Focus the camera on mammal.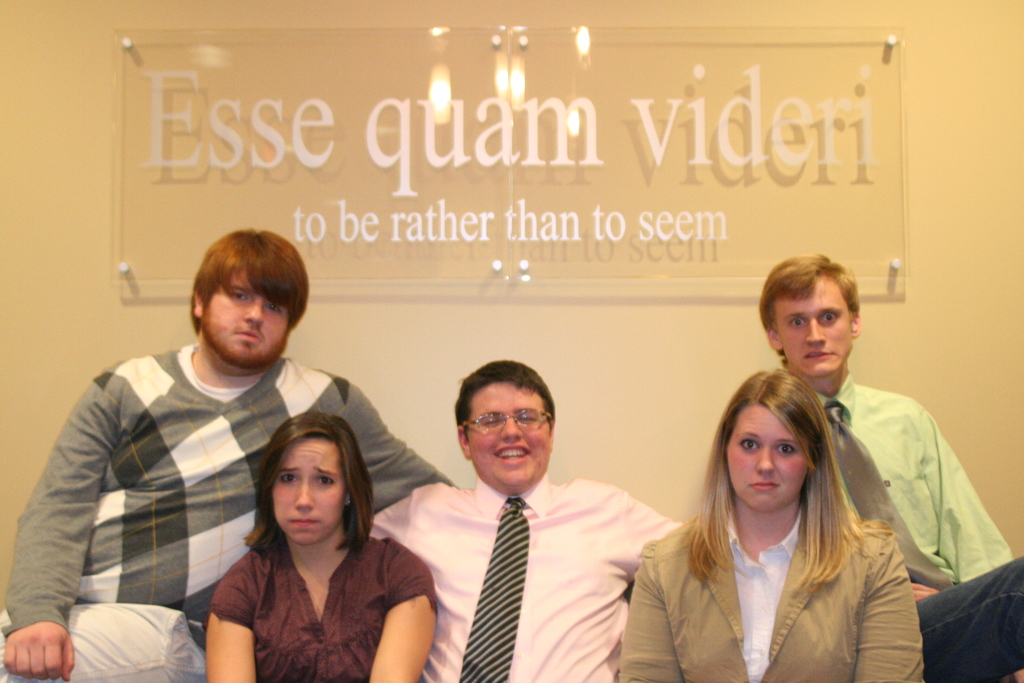
Focus region: [0,226,451,682].
